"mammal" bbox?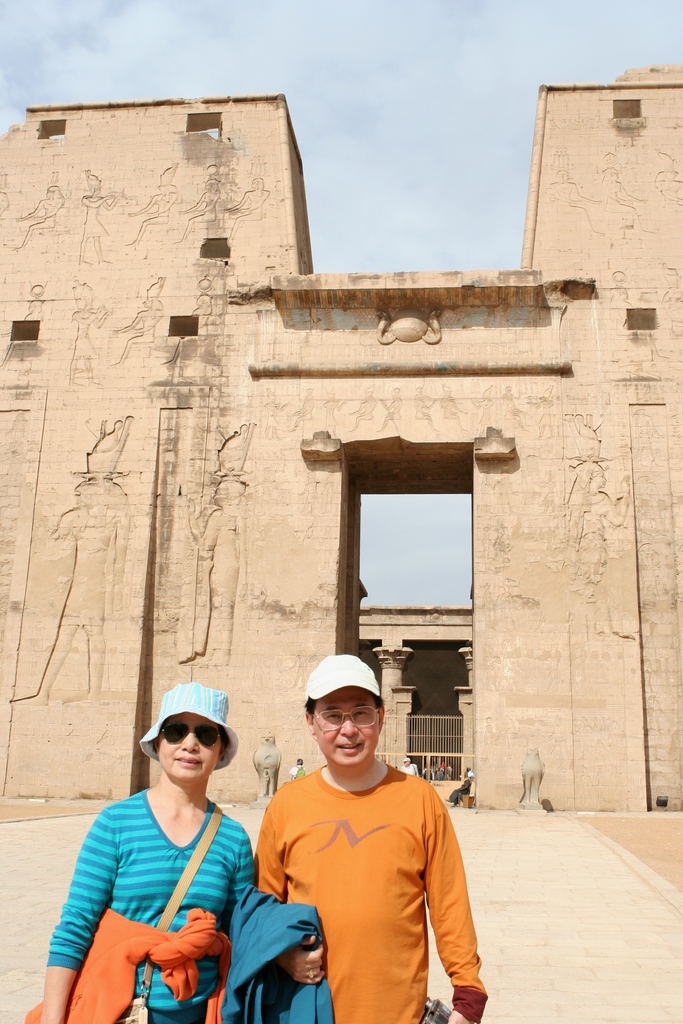
rect(563, 410, 637, 643)
